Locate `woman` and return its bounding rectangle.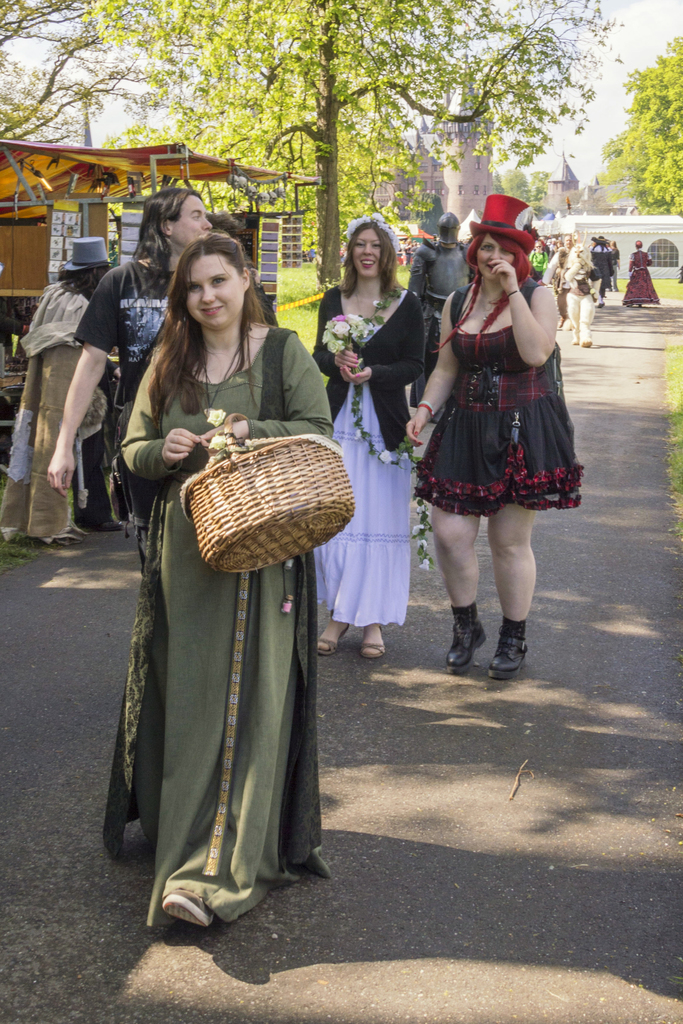
box(9, 237, 124, 532).
